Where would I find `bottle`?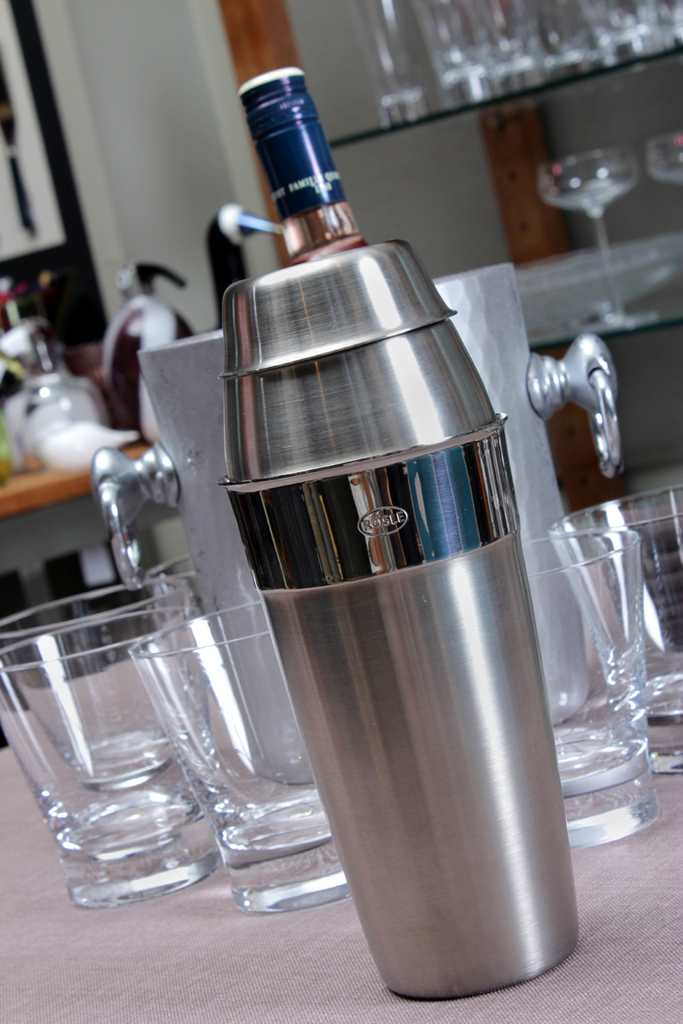
At Rect(229, 66, 371, 272).
